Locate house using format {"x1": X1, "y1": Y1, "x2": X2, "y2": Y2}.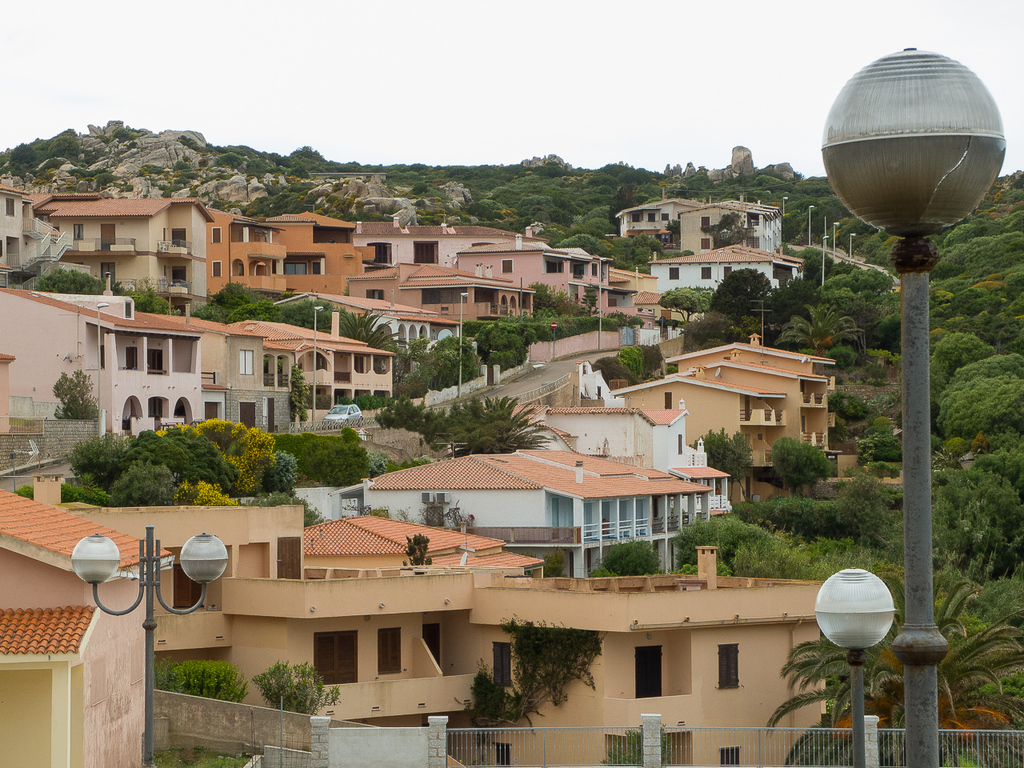
{"x1": 611, "y1": 188, "x2": 718, "y2": 246}.
